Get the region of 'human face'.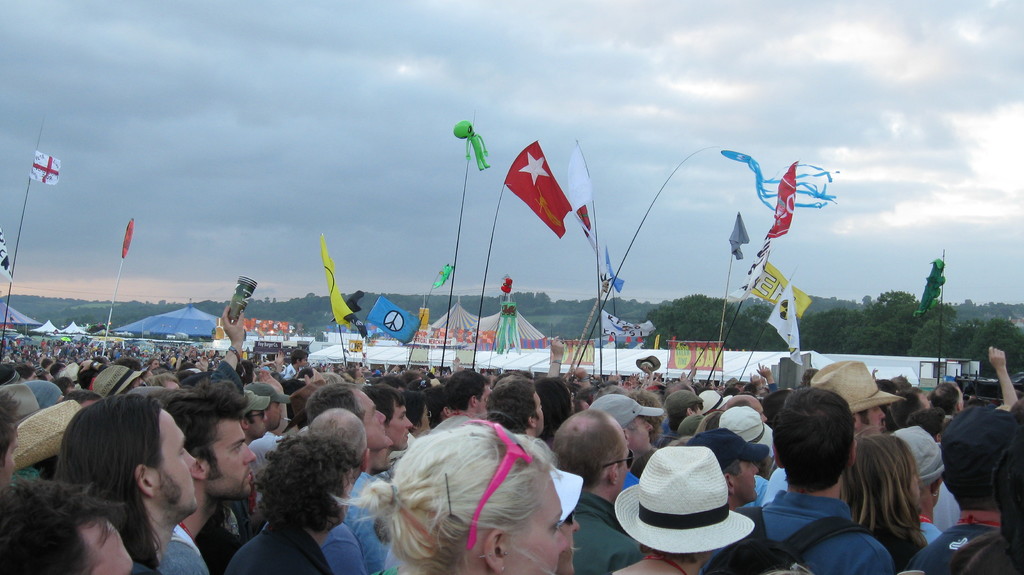
[476, 387, 494, 421].
